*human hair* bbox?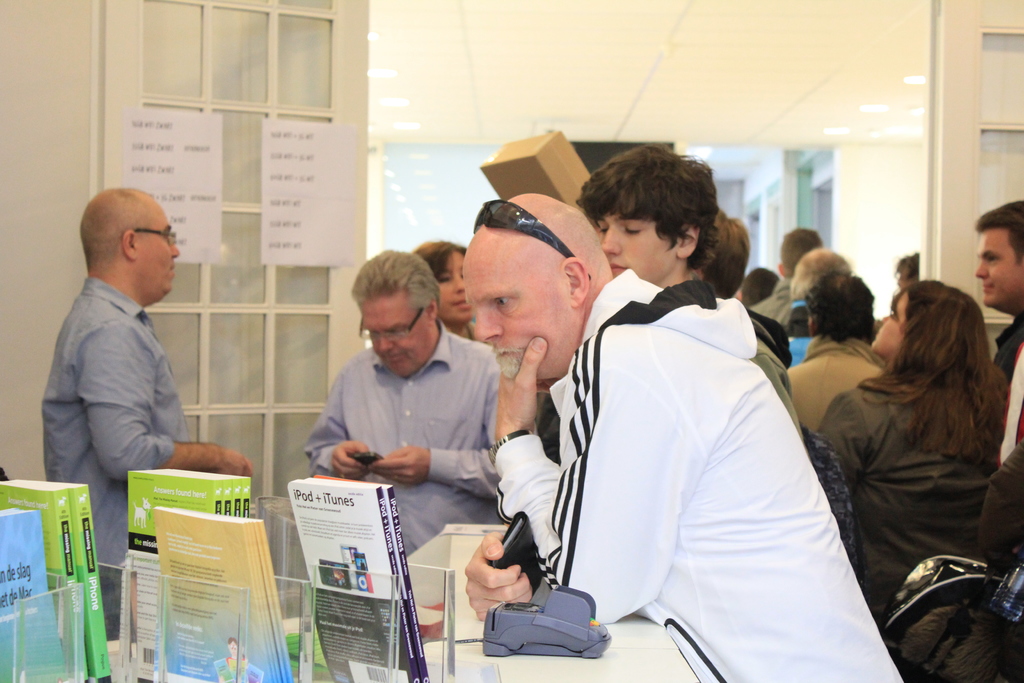
<box>587,154,742,287</box>
